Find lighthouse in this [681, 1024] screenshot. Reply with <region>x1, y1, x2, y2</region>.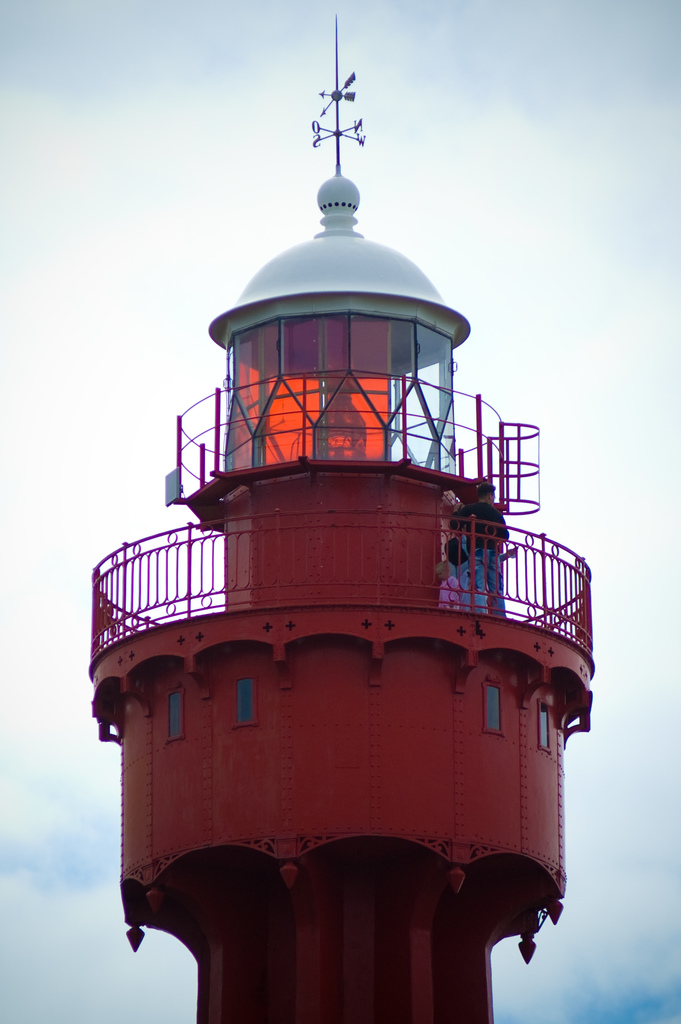
<region>88, 8, 595, 1023</region>.
